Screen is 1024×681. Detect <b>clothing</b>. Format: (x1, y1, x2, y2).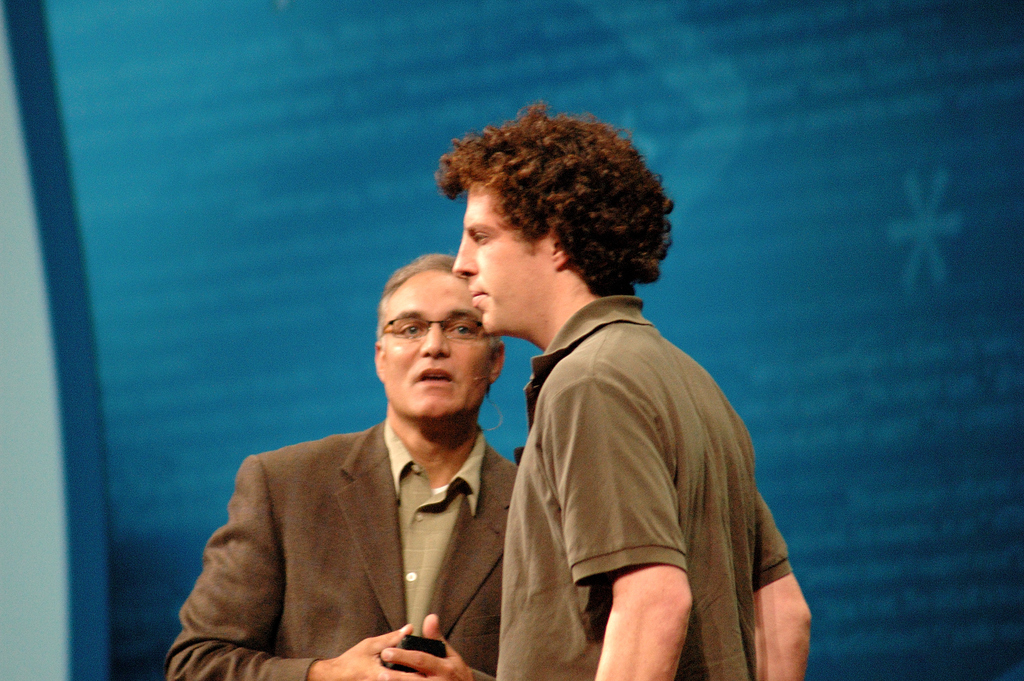
(483, 236, 783, 667).
